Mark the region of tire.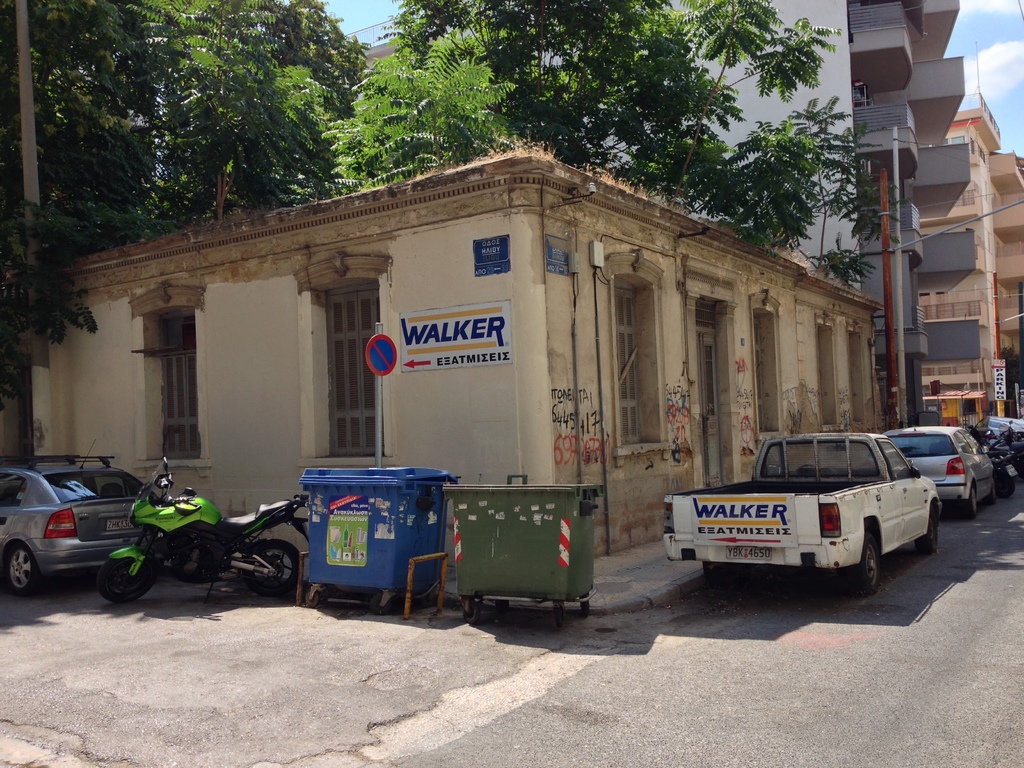
Region: [493,601,506,622].
